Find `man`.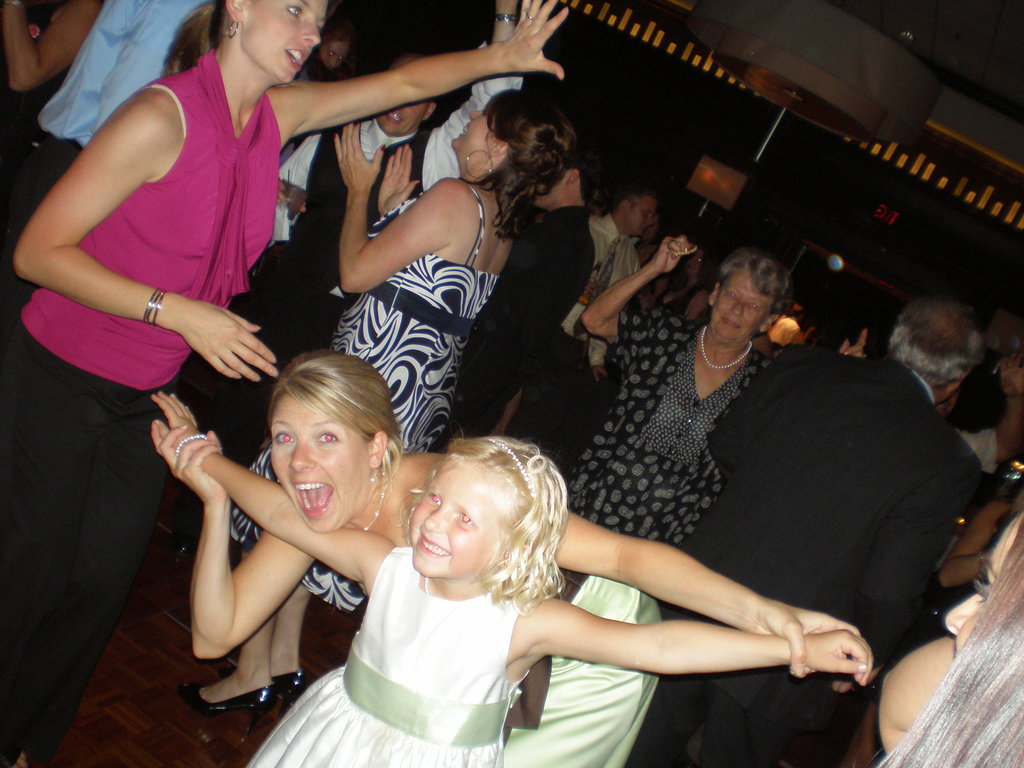
{"x1": 200, "y1": 0, "x2": 526, "y2": 467}.
